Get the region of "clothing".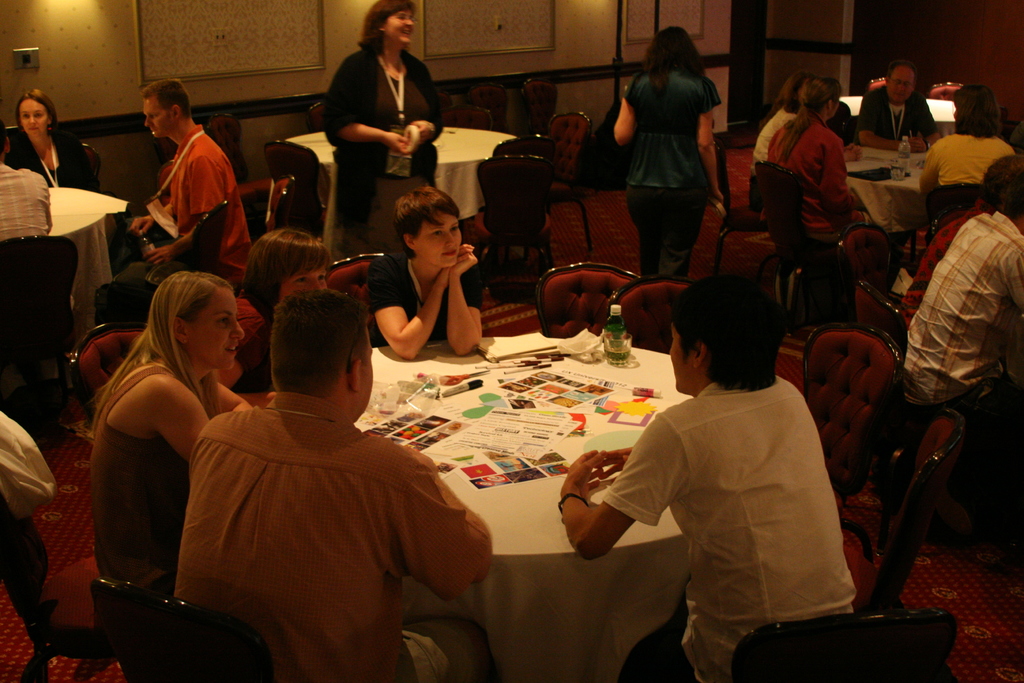
(591,342,876,665).
